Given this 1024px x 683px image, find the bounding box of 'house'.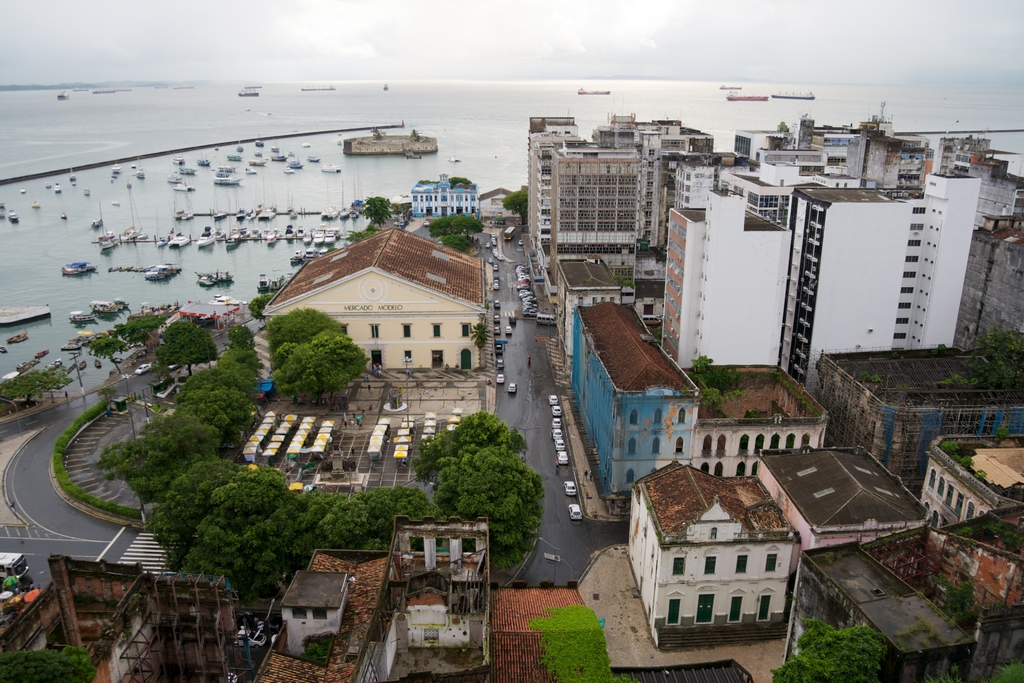
[550, 149, 665, 258].
